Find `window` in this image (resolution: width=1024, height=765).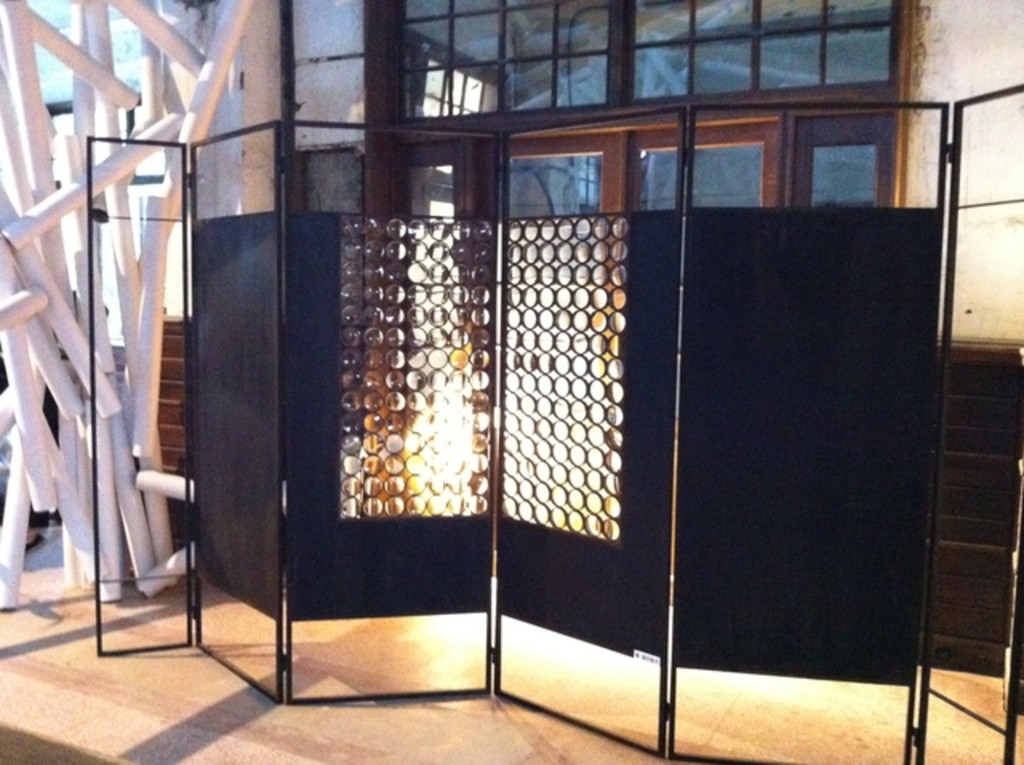
(390, 0, 611, 115).
